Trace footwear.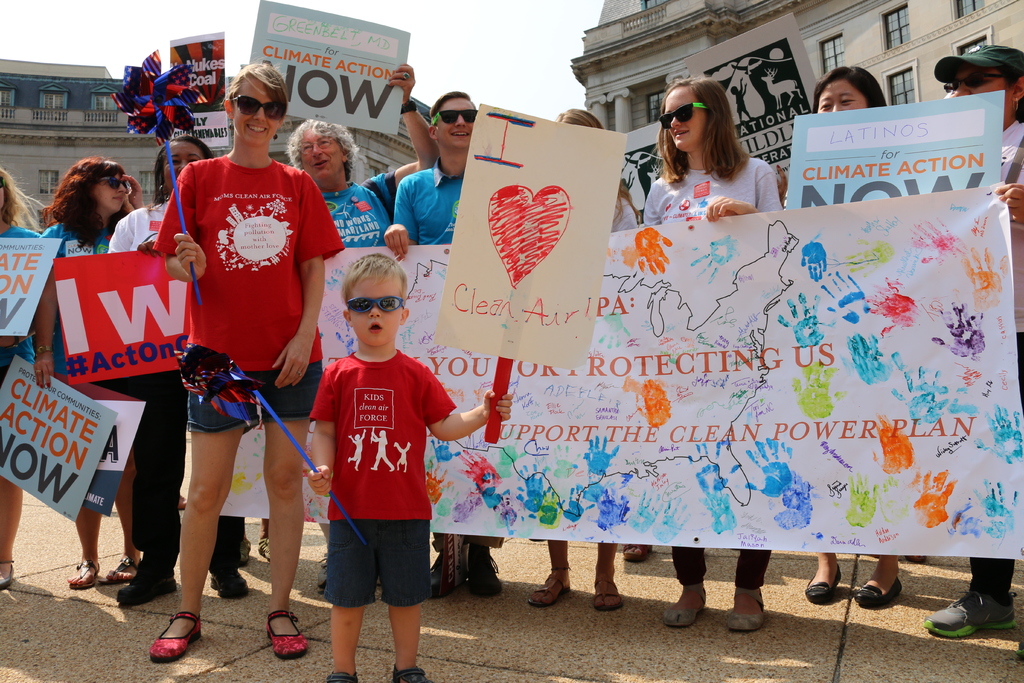
Traced to <region>623, 539, 648, 559</region>.
